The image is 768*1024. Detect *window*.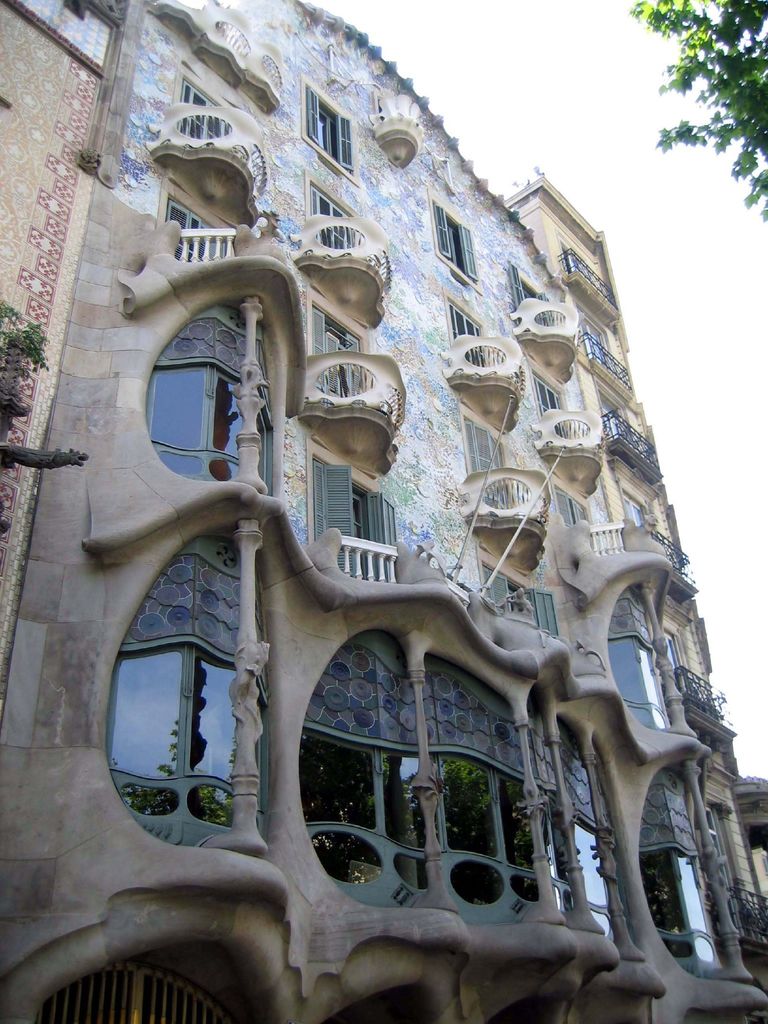
Detection: detection(476, 564, 555, 637).
